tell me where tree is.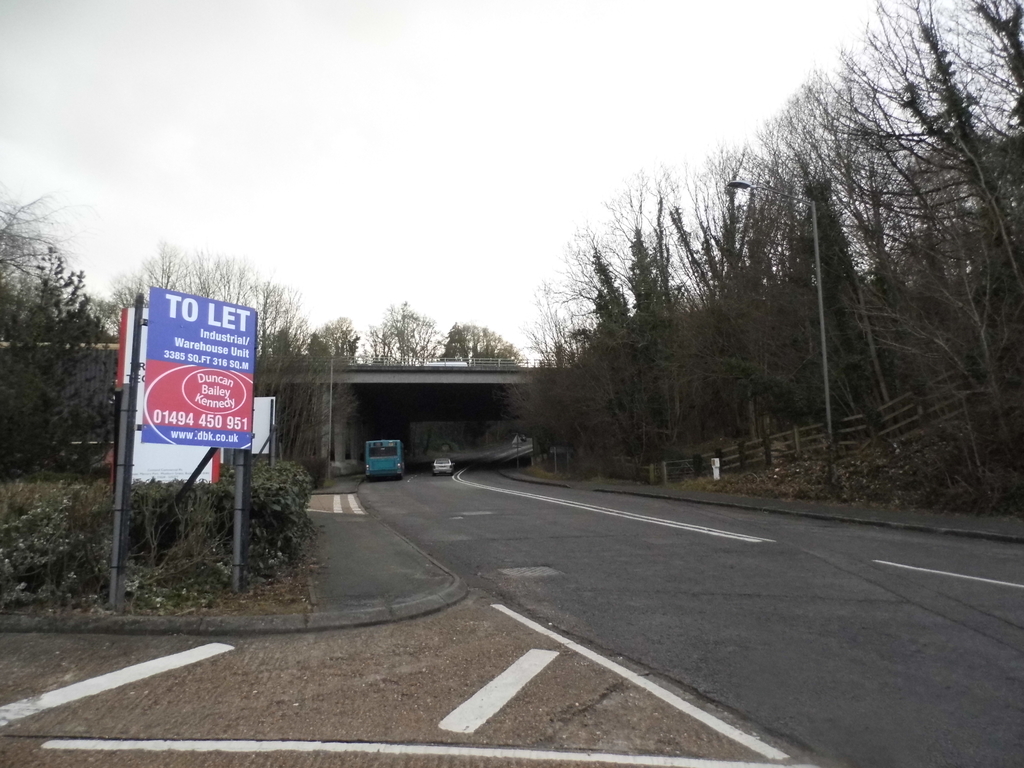
tree is at [756, 29, 922, 443].
